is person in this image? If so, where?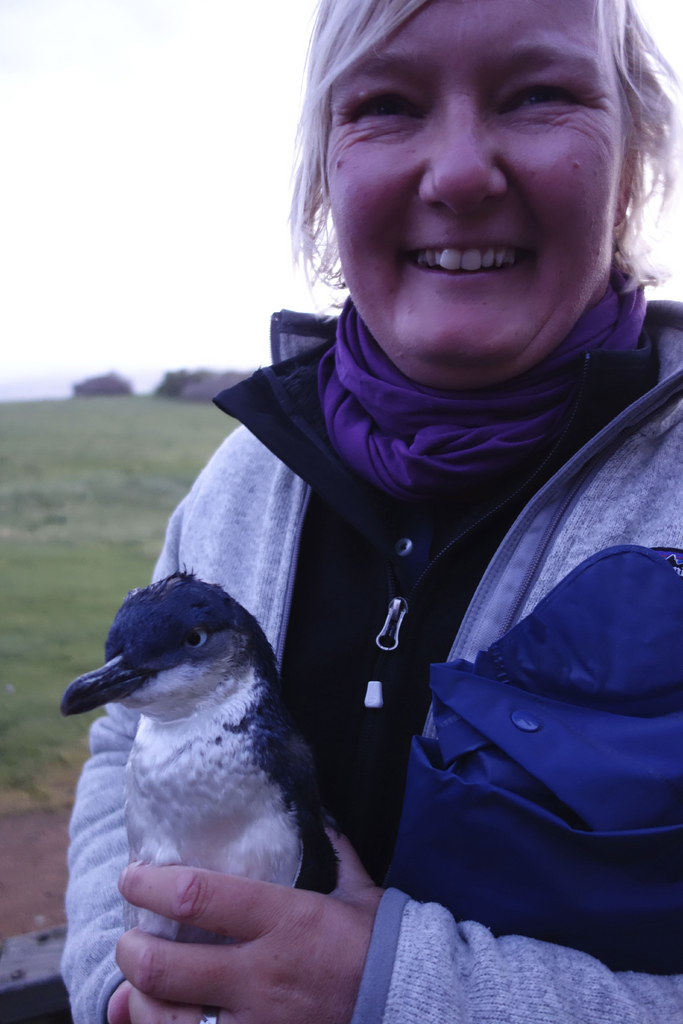
Yes, at <bbox>63, 0, 682, 1023</bbox>.
